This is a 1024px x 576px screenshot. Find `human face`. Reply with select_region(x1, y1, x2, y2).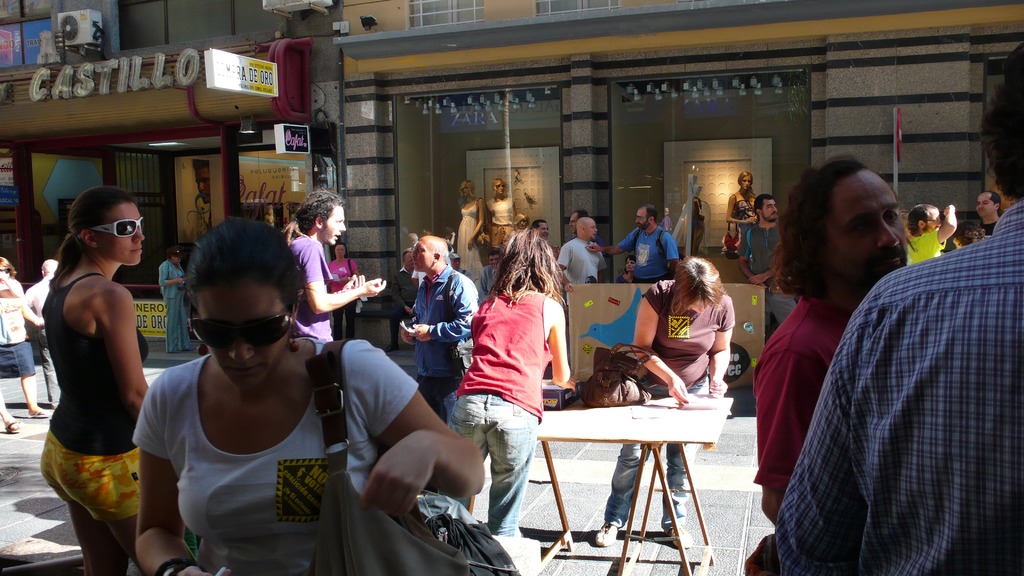
select_region(833, 175, 910, 287).
